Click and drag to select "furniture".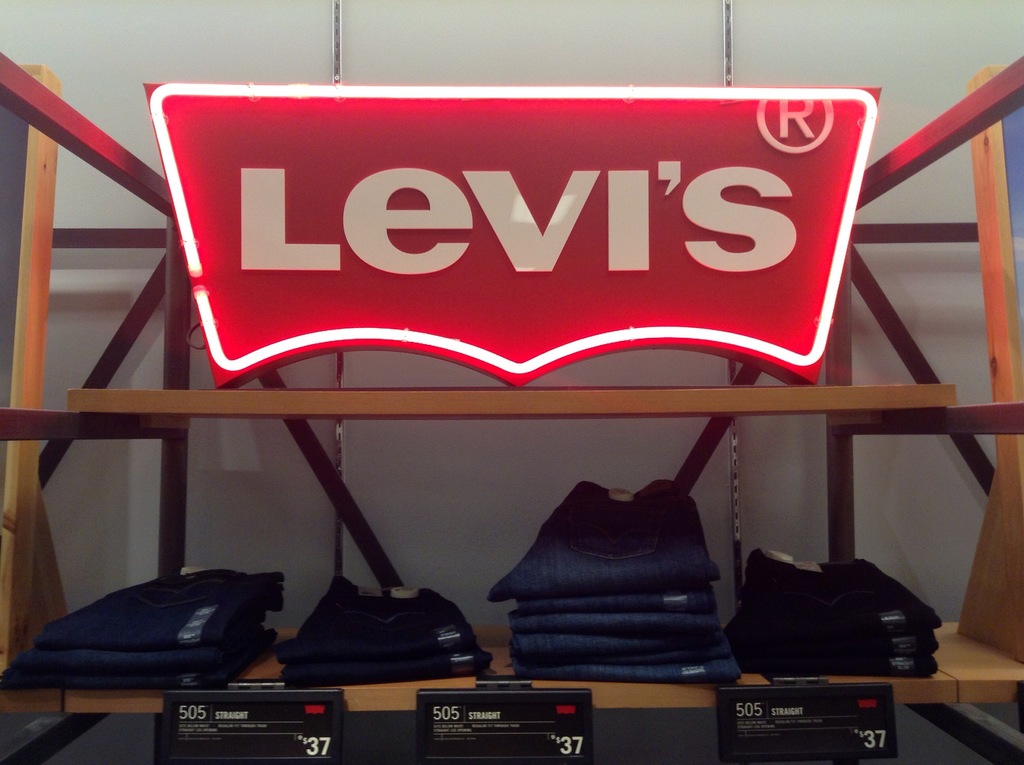
Selection: left=0, top=53, right=1023, bottom=764.
